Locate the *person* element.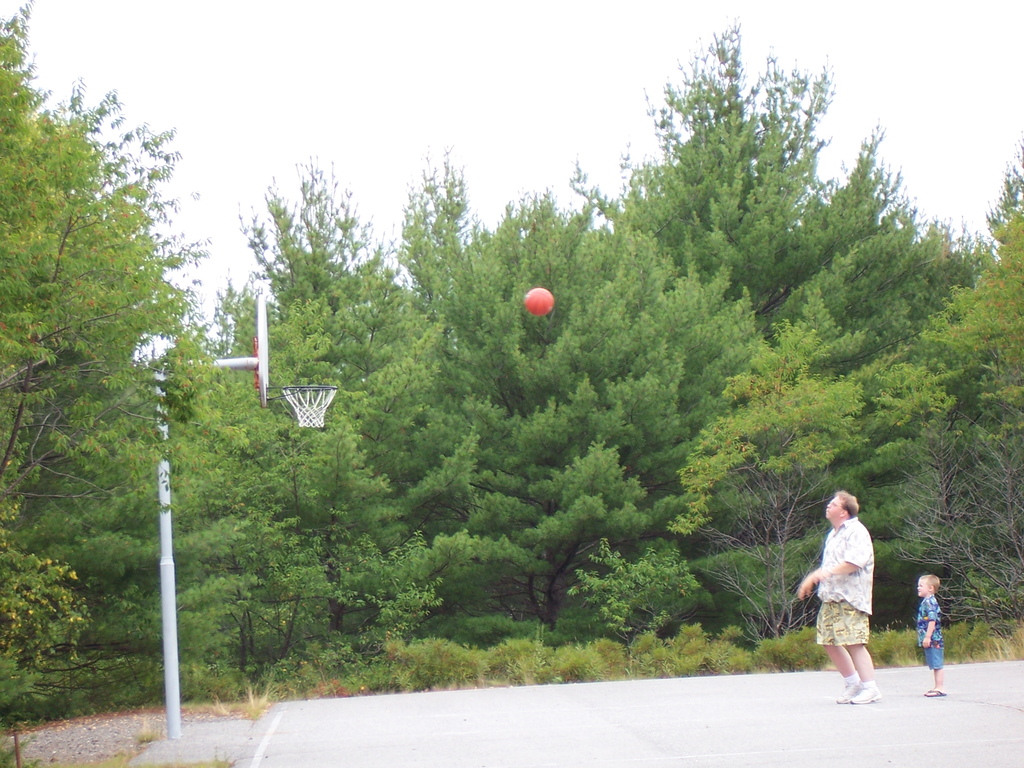
Element bbox: [819, 523, 895, 695].
